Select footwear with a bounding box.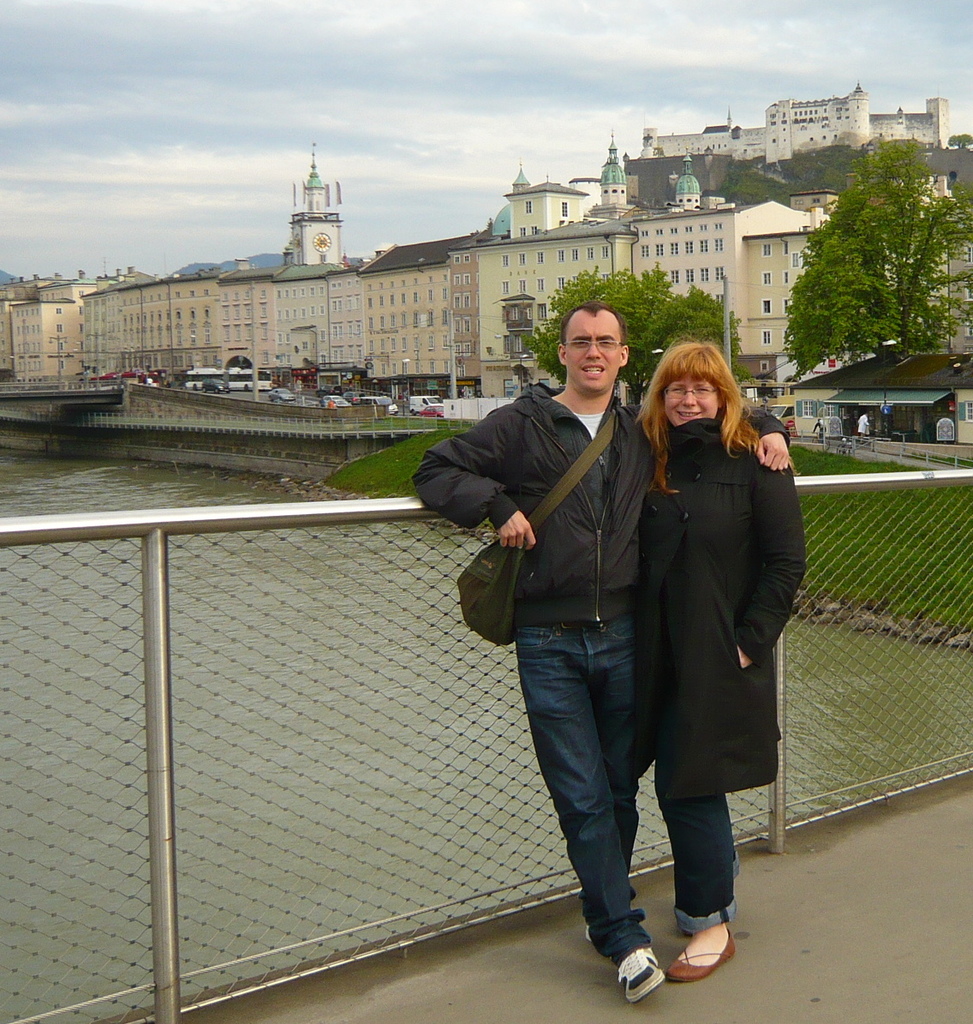
<bbox>662, 919, 742, 982</bbox>.
